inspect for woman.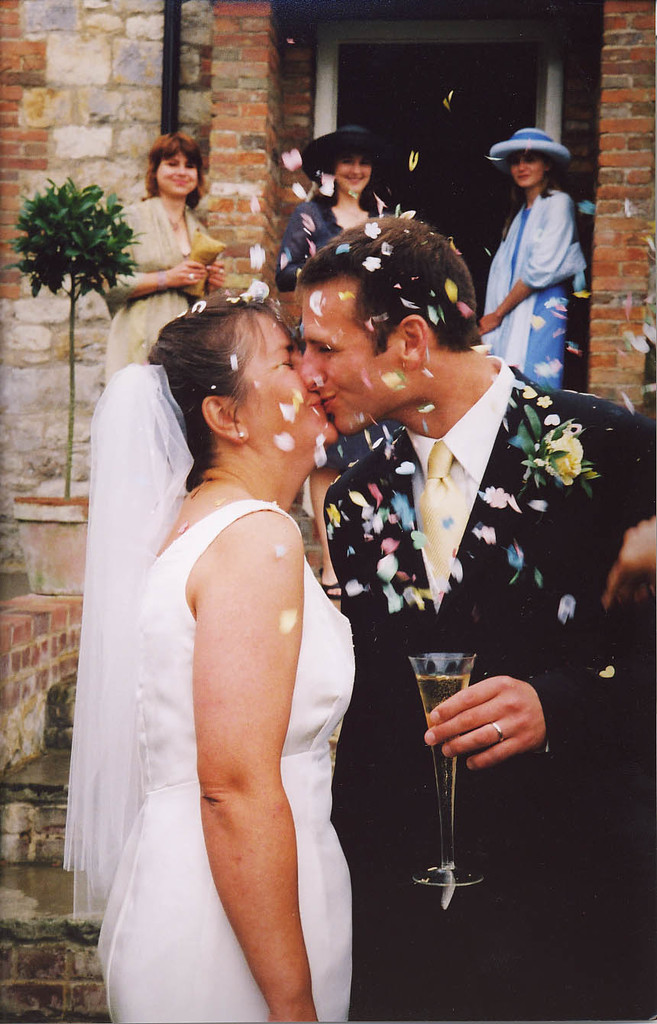
Inspection: box(479, 121, 591, 394).
